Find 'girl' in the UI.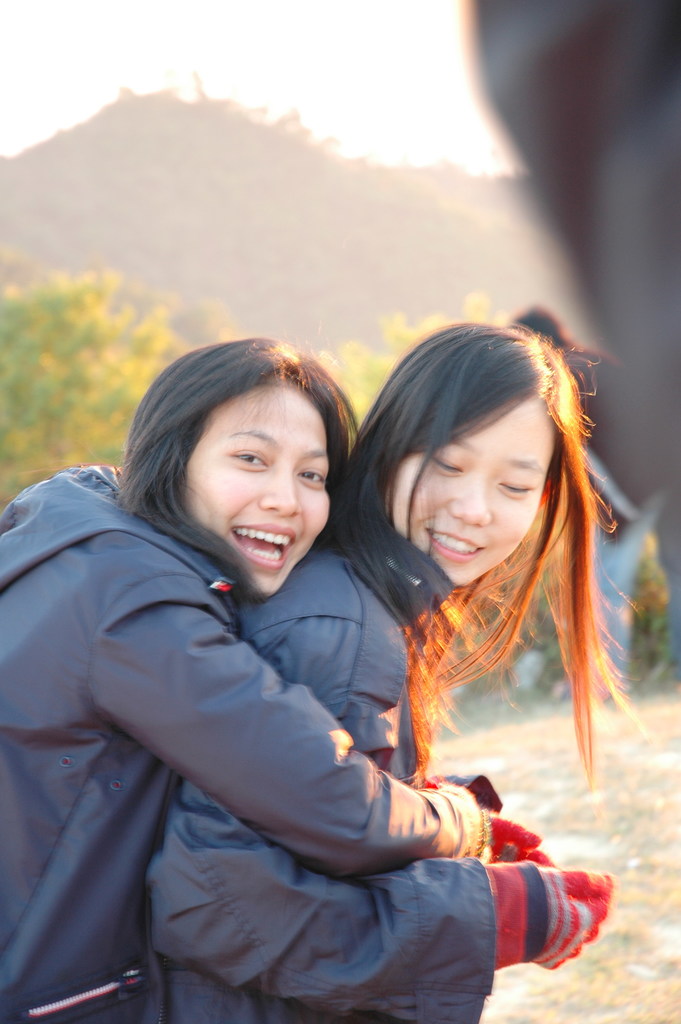
UI element at l=147, t=321, r=639, b=1023.
